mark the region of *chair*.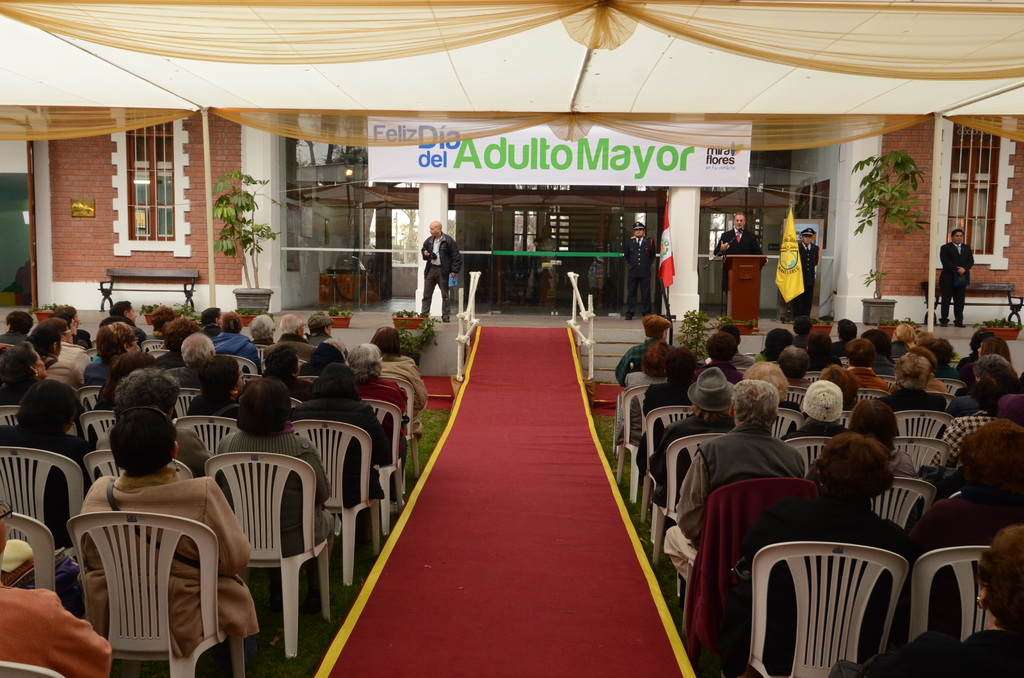
Region: [left=220, top=350, right=264, bottom=376].
